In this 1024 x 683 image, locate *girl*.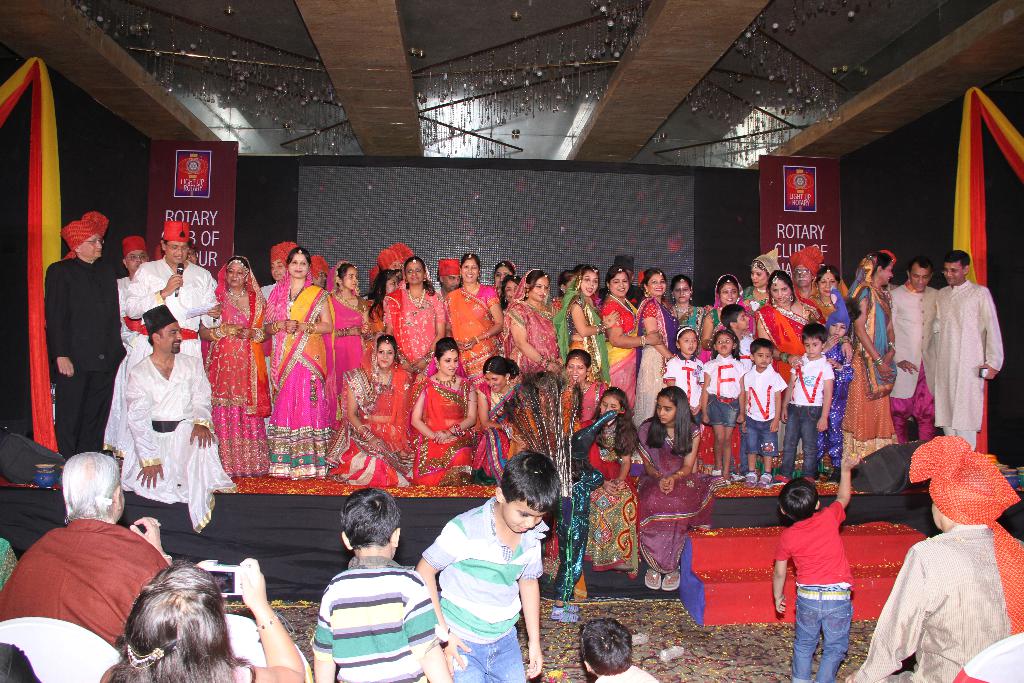
Bounding box: (left=751, top=268, right=825, bottom=387).
